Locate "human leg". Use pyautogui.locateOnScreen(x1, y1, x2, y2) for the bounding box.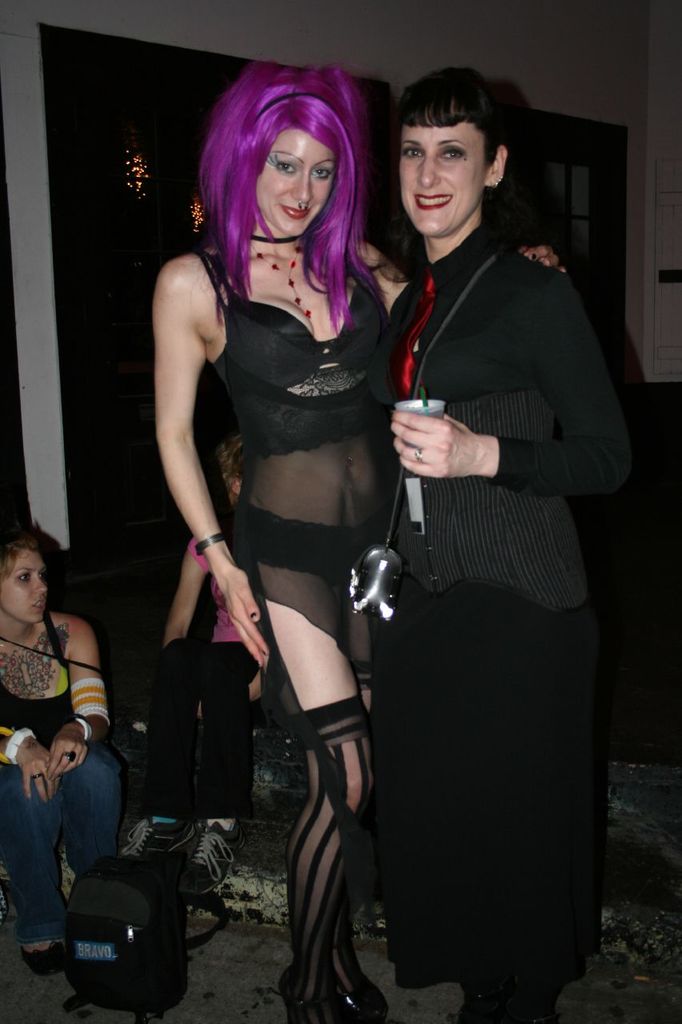
pyautogui.locateOnScreen(453, 555, 580, 1023).
